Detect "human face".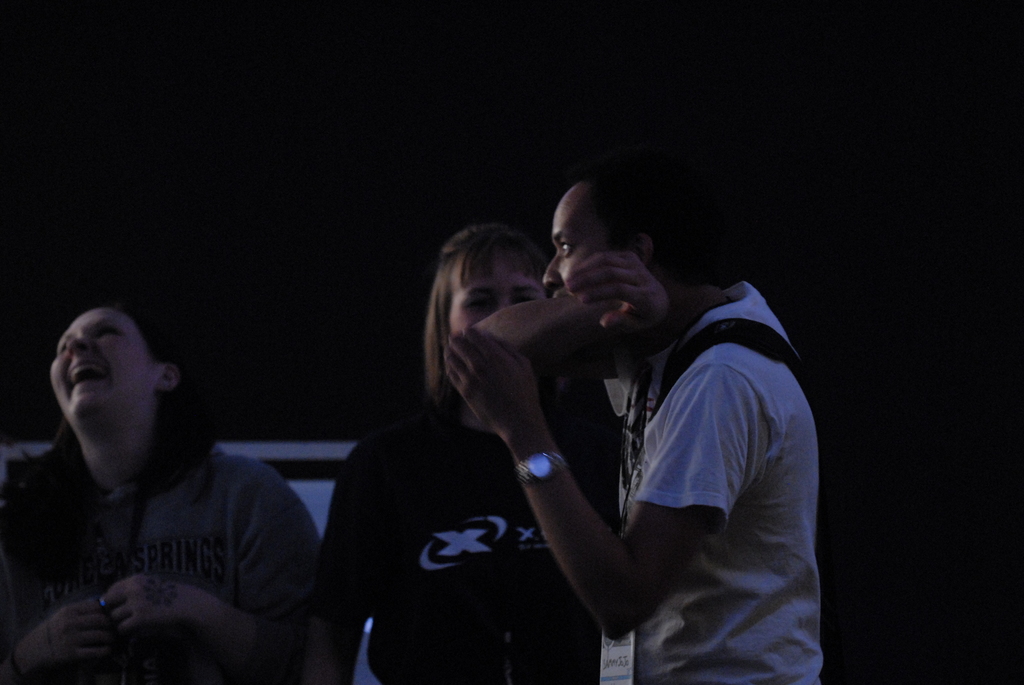
Detected at box(442, 248, 547, 333).
